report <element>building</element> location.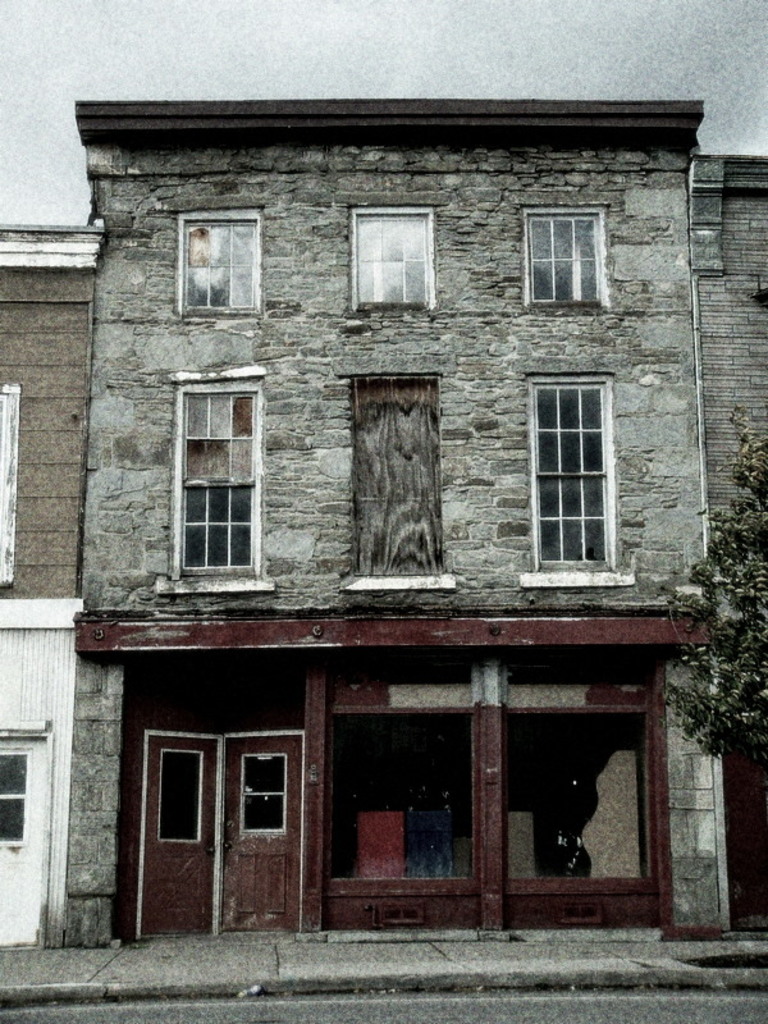
Report: left=687, top=154, right=767, bottom=932.
